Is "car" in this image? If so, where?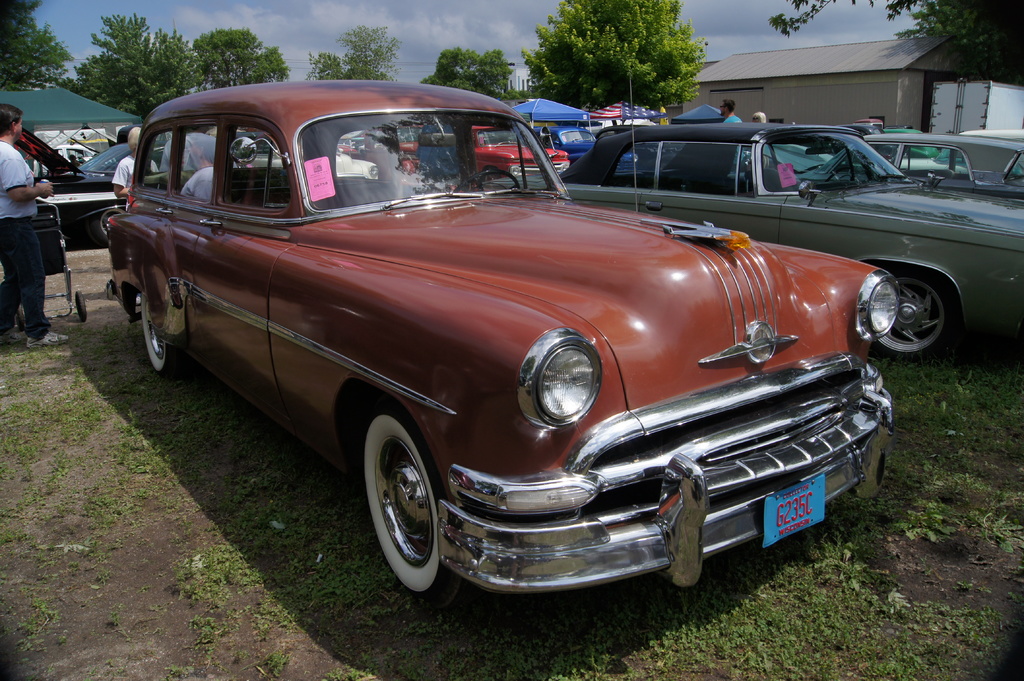
Yes, at [338, 119, 573, 191].
